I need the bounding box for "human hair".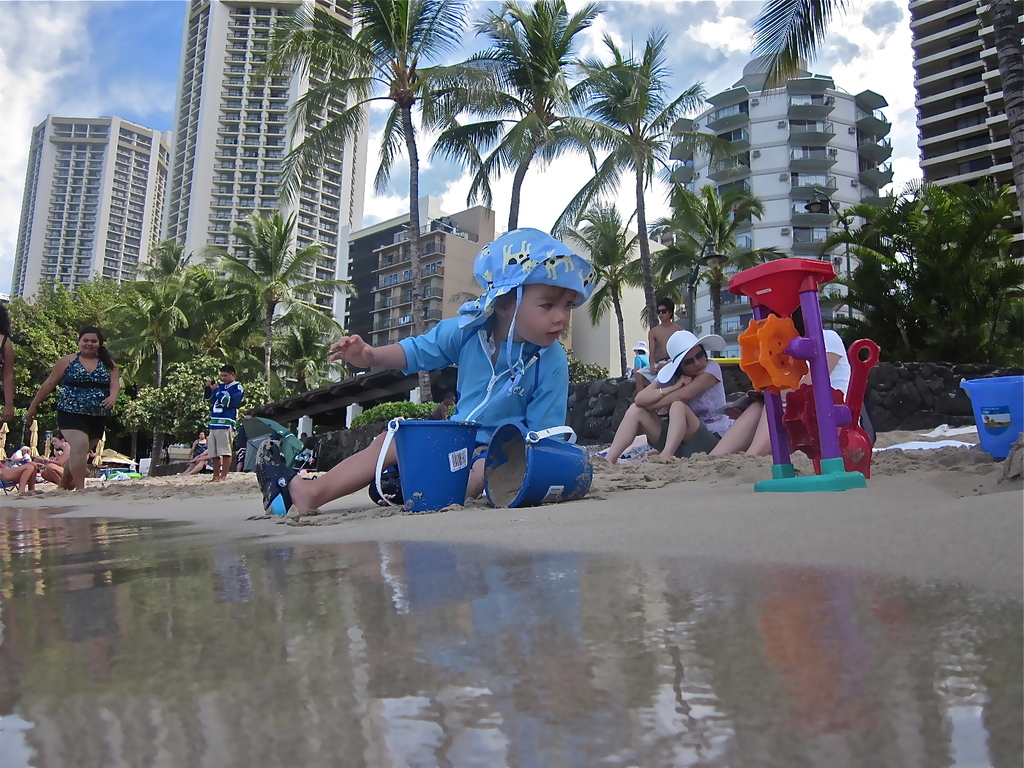
Here it is: <bbox>658, 296, 673, 315</bbox>.
